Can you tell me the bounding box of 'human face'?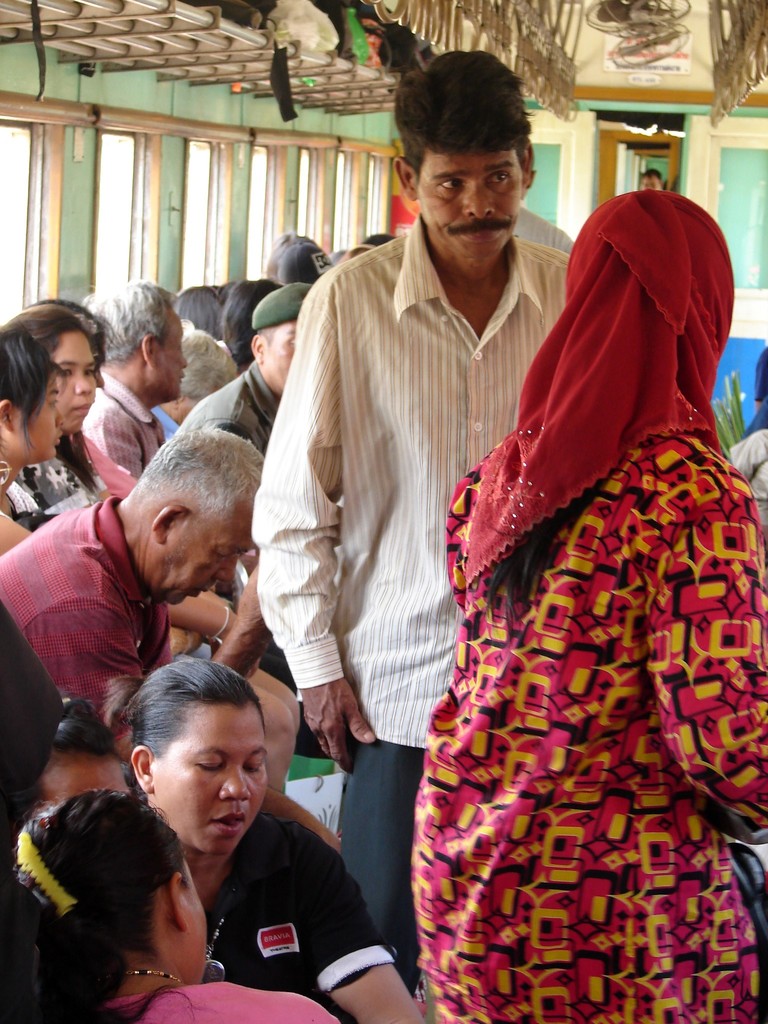
pyautogui.locateOnScreen(641, 171, 662, 186).
